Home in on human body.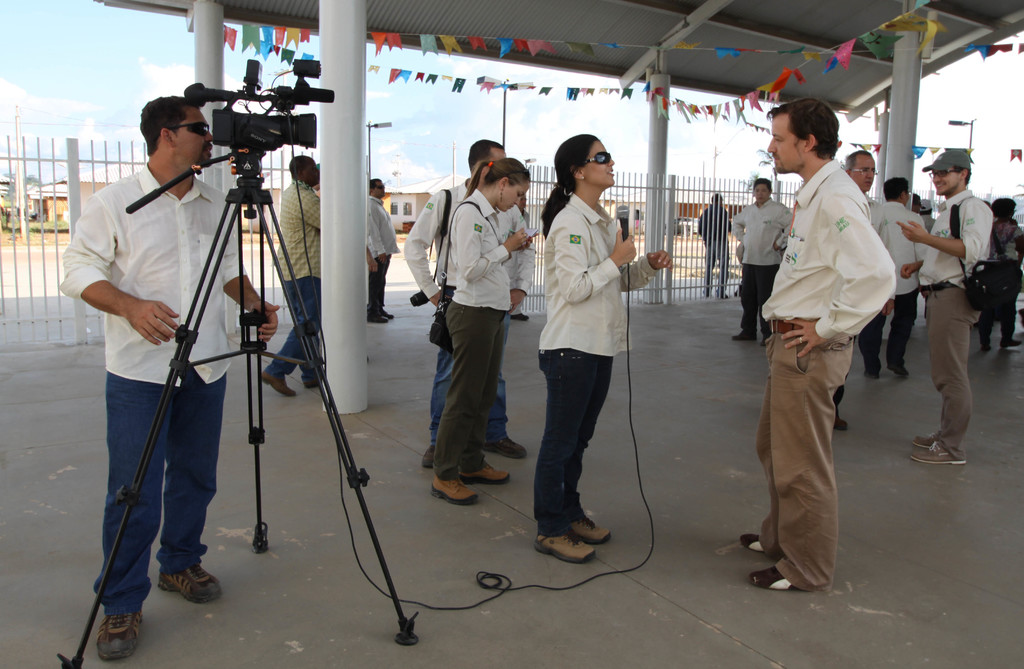
Homed in at Rect(362, 173, 394, 318).
